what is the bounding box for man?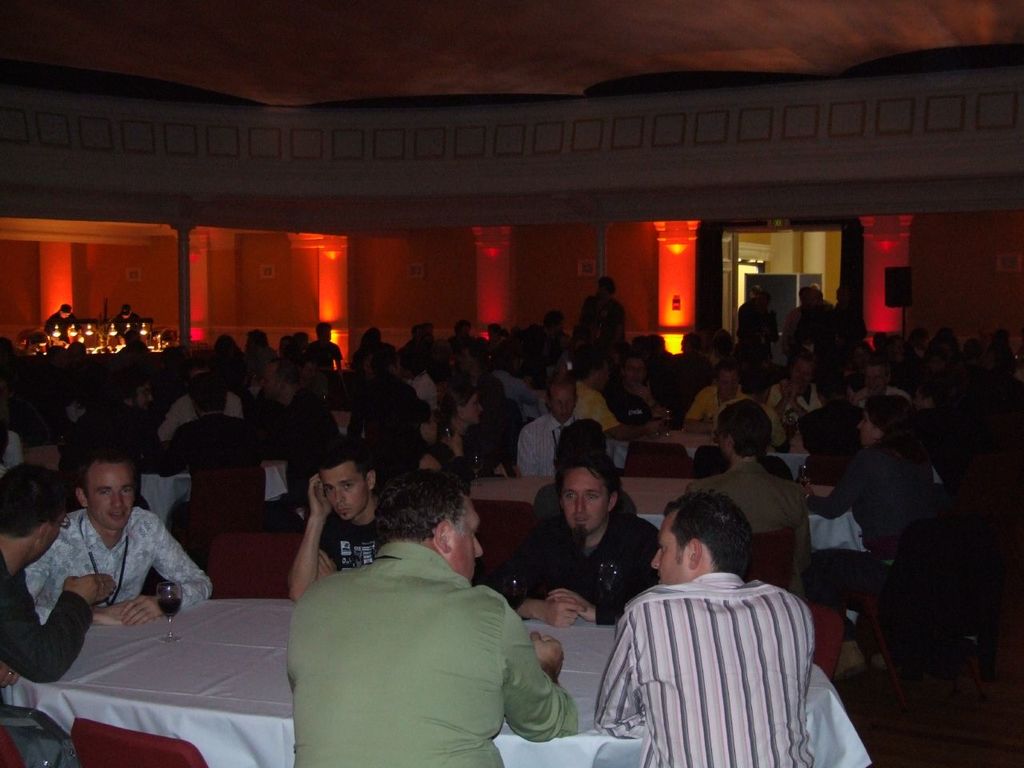
(858, 356, 909, 404).
